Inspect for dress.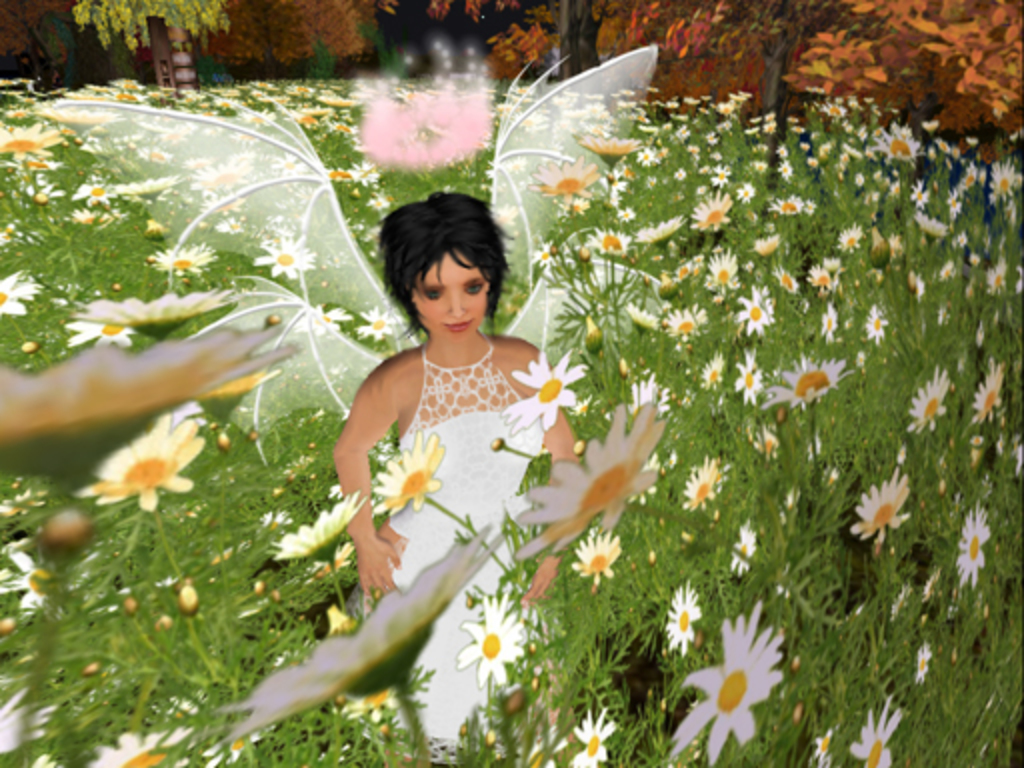
Inspection: (left=362, top=352, right=580, bottom=752).
